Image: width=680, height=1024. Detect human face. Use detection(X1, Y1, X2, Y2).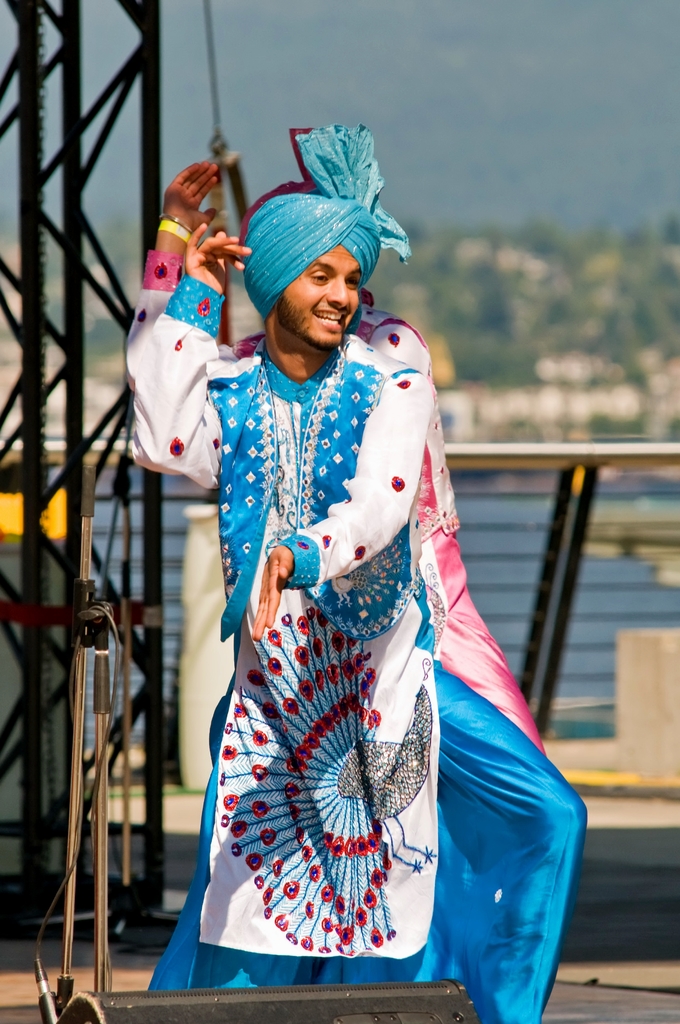
detection(280, 250, 360, 344).
